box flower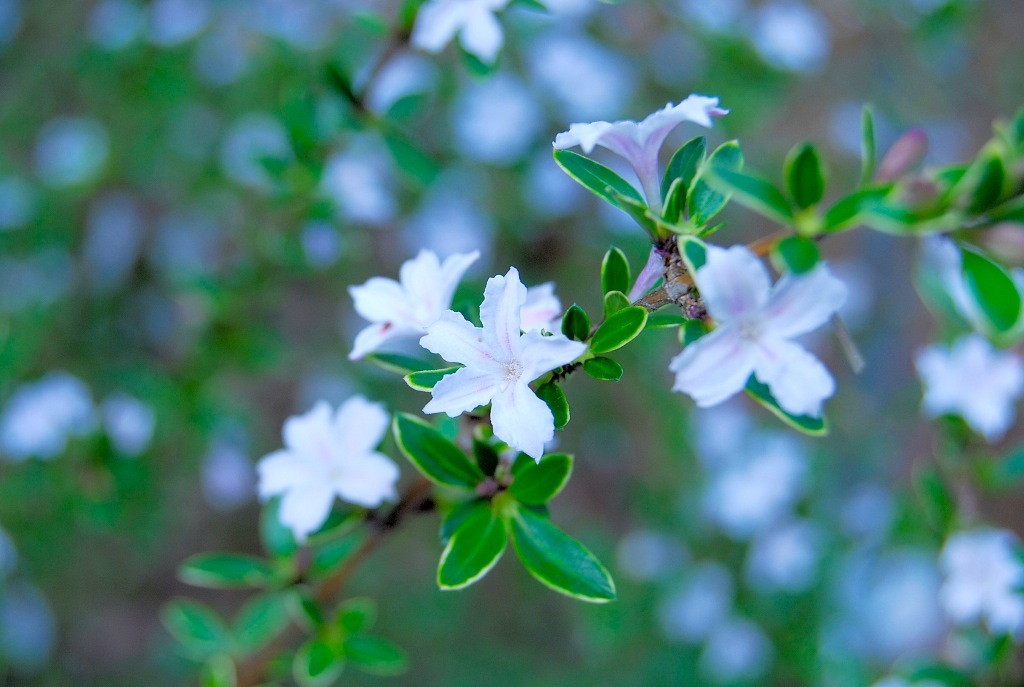
BBox(255, 392, 412, 538)
